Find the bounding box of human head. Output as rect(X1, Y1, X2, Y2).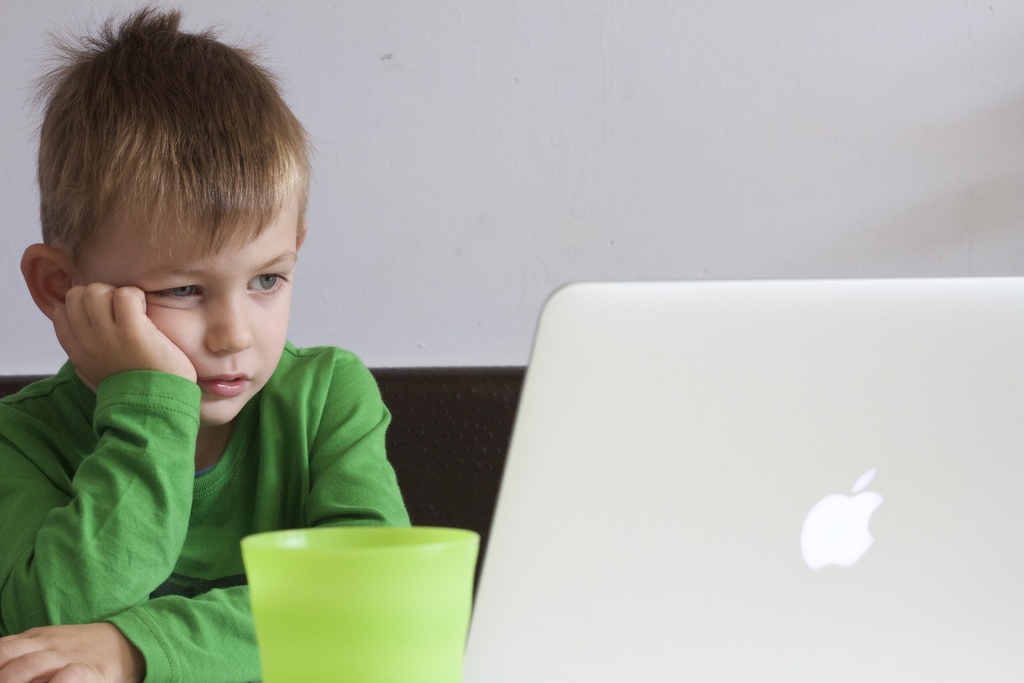
rect(26, 28, 308, 389).
